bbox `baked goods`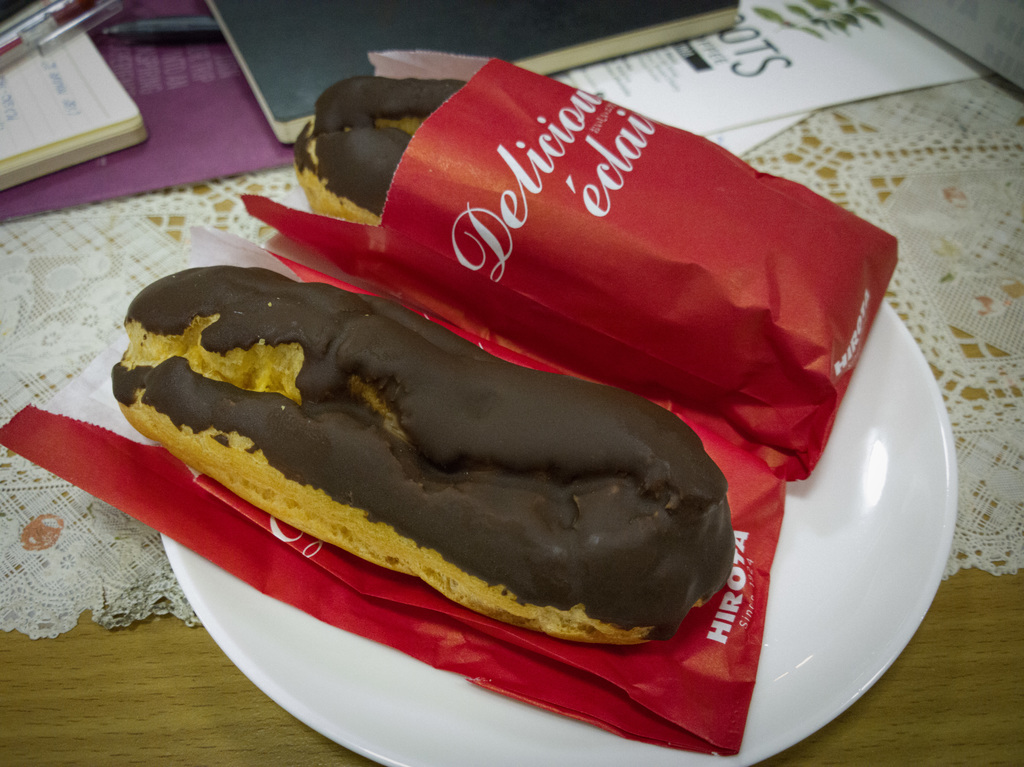
285,70,468,228
